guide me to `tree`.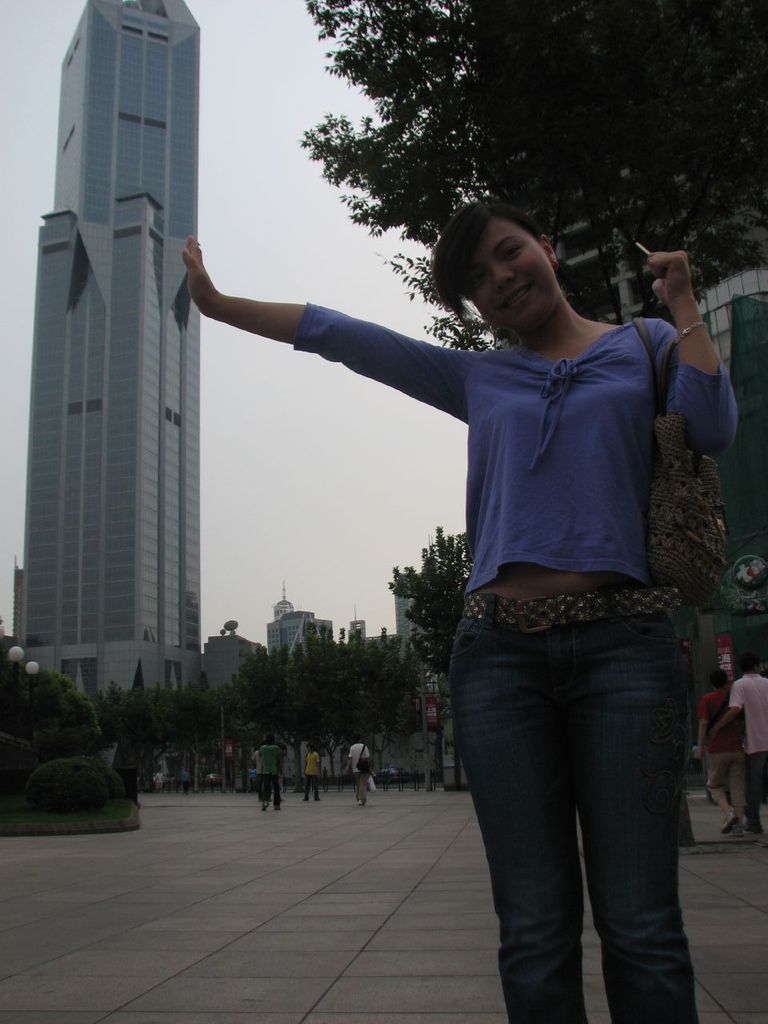
Guidance: [x1=100, y1=665, x2=158, y2=779].
